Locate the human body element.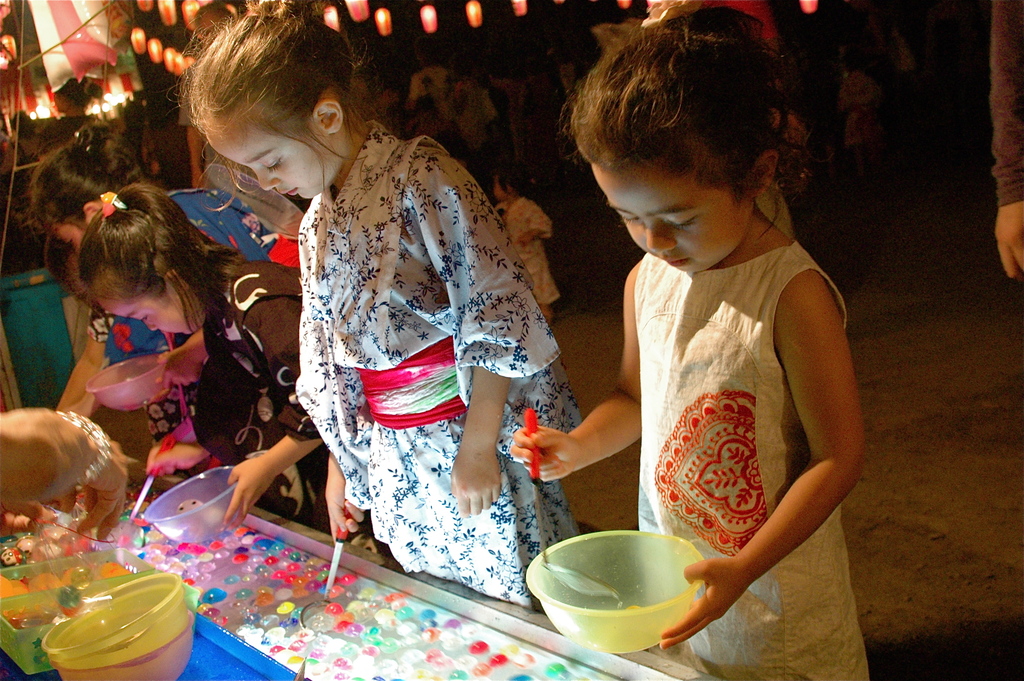
Element bbox: (x1=214, y1=114, x2=584, y2=608).
